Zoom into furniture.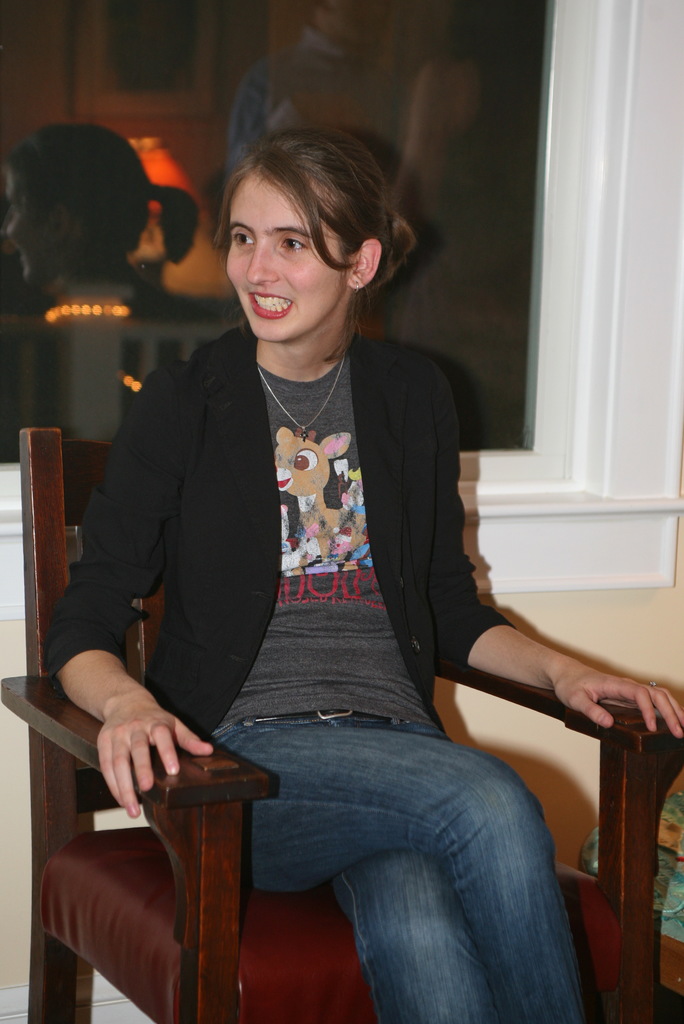
Zoom target: rect(577, 791, 683, 994).
